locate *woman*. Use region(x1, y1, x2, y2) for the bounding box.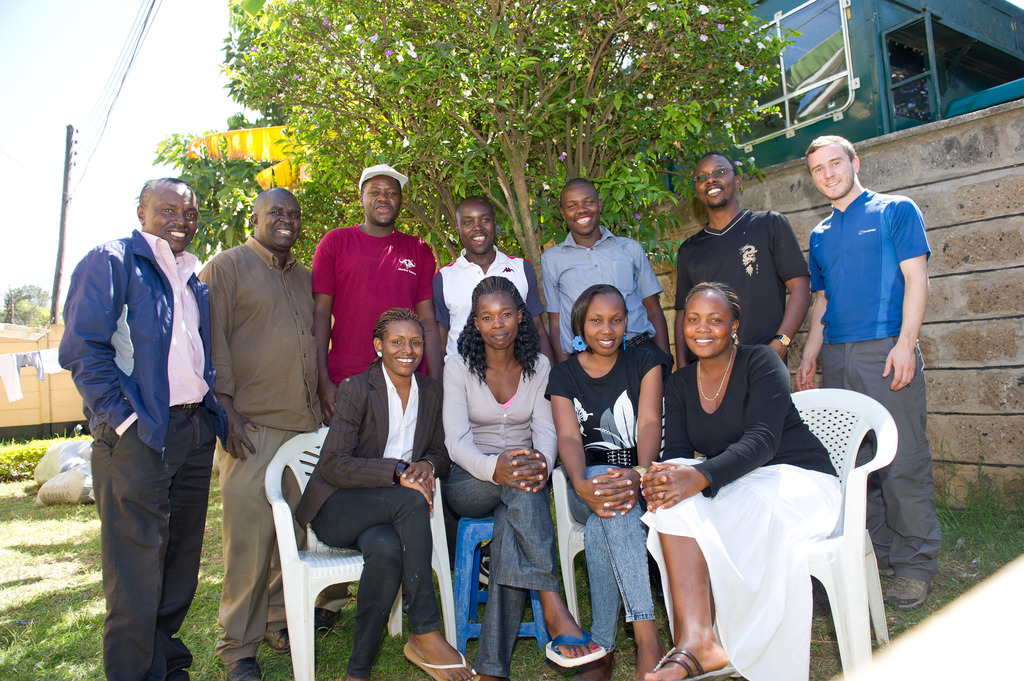
region(625, 283, 845, 680).
